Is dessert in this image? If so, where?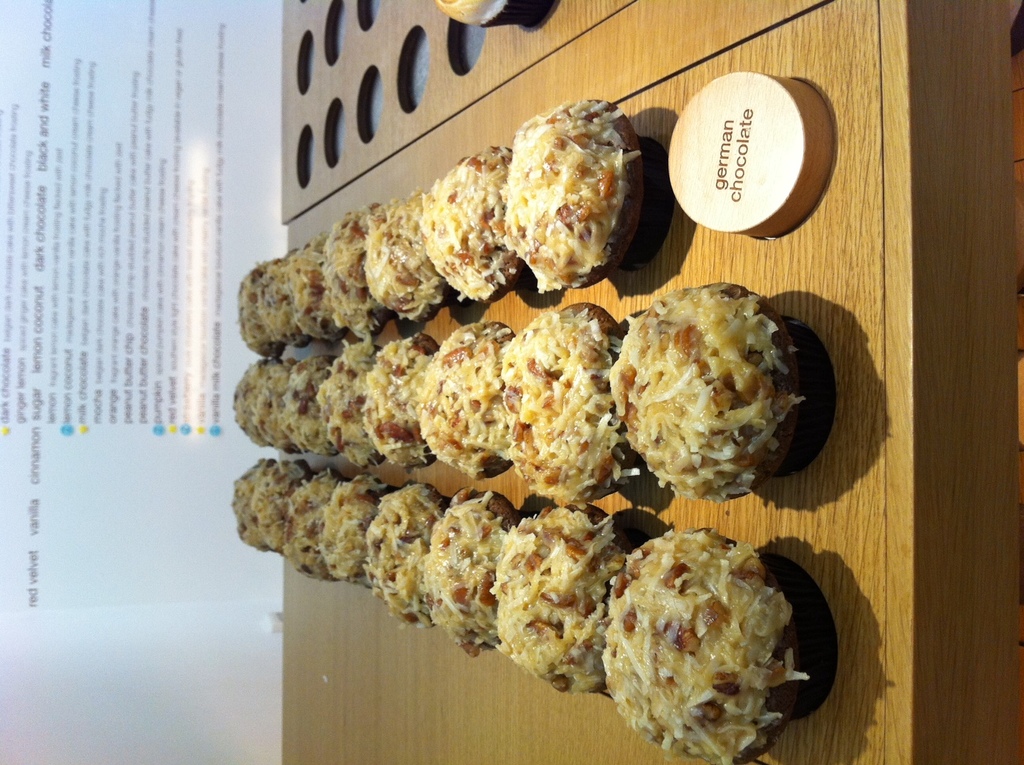
Yes, at <box>505,304,624,505</box>.
